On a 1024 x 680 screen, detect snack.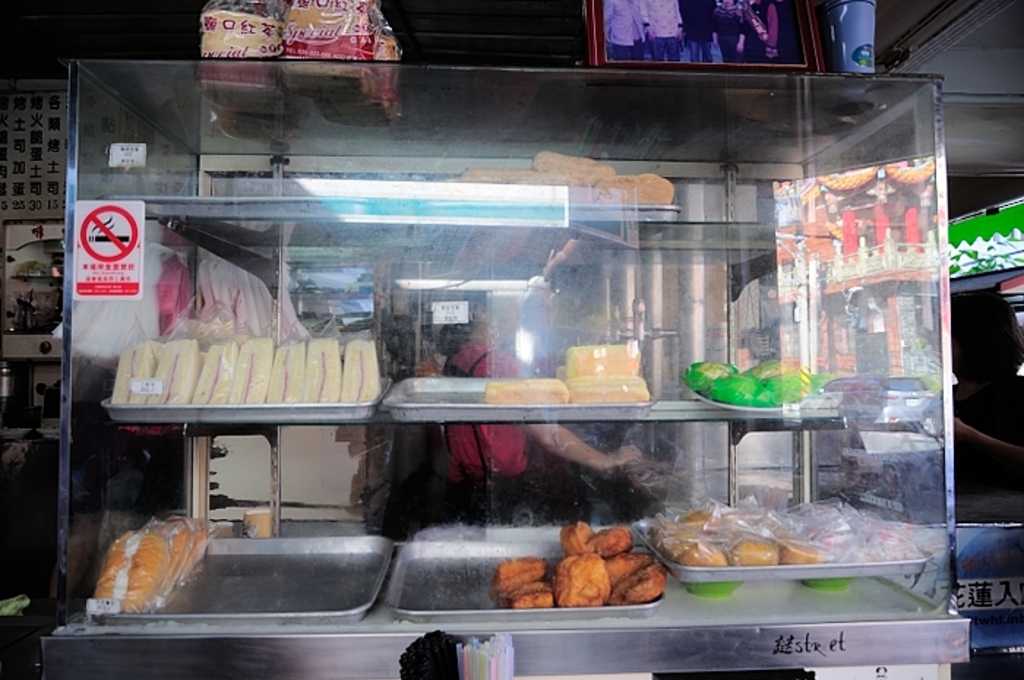
[left=86, top=516, right=202, bottom=608].
